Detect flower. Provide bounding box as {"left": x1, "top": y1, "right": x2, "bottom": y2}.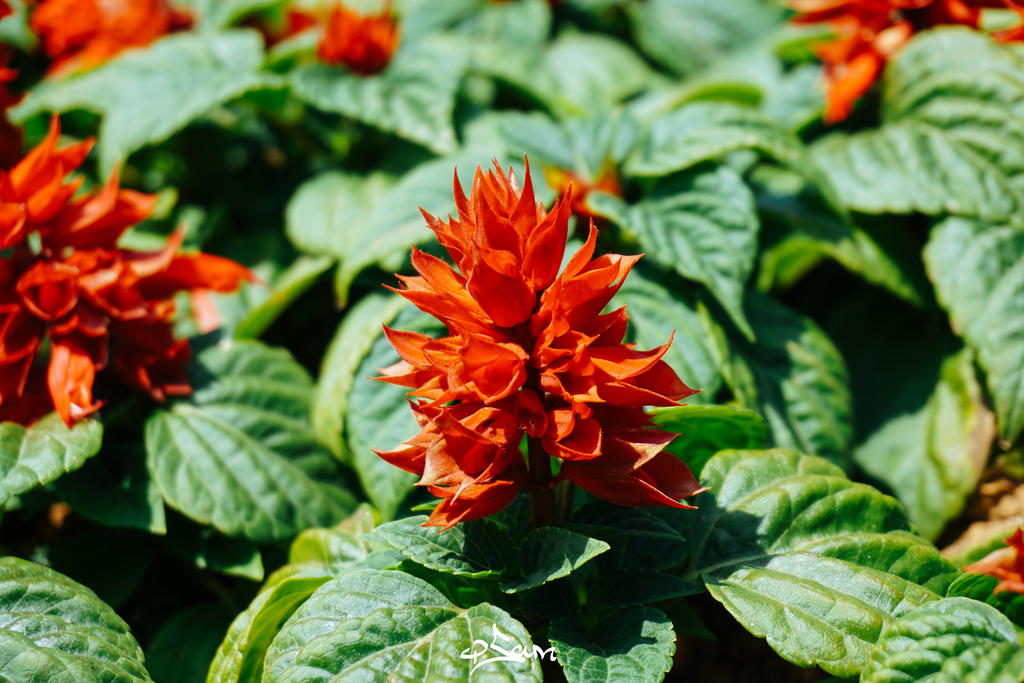
{"left": 0, "top": 66, "right": 255, "bottom": 422}.
